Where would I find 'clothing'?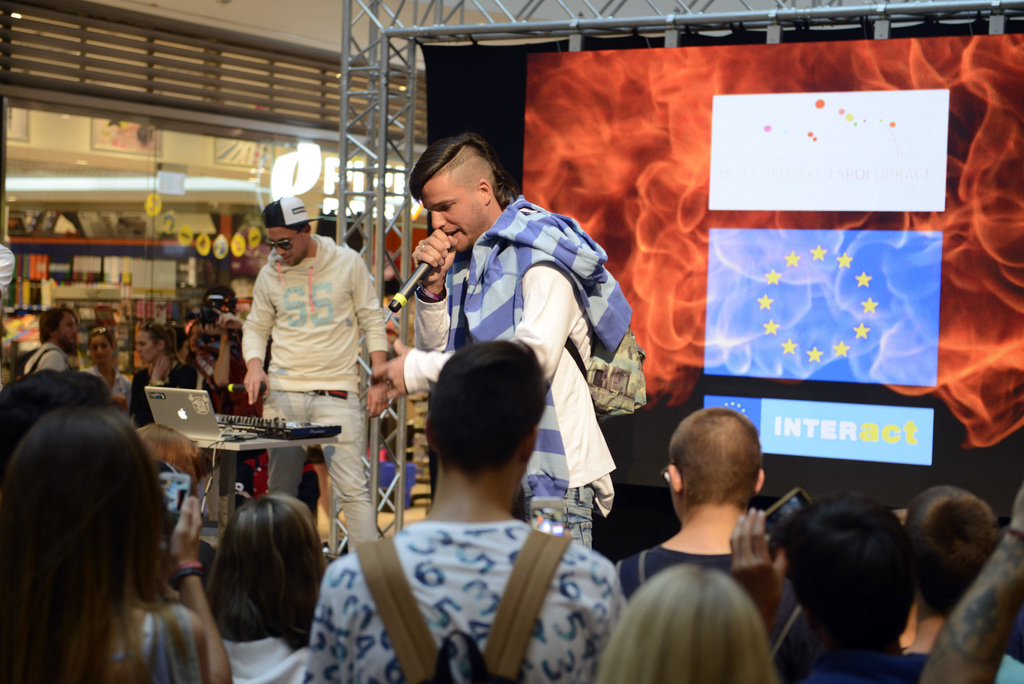
At (337, 466, 606, 676).
